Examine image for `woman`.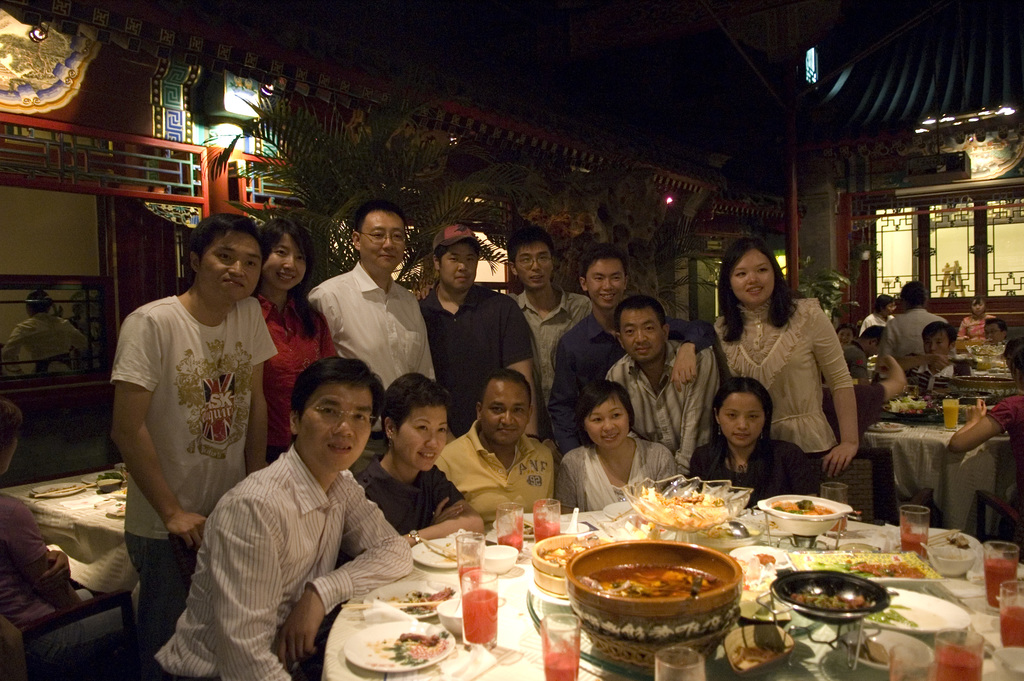
Examination result: [357,370,484,545].
